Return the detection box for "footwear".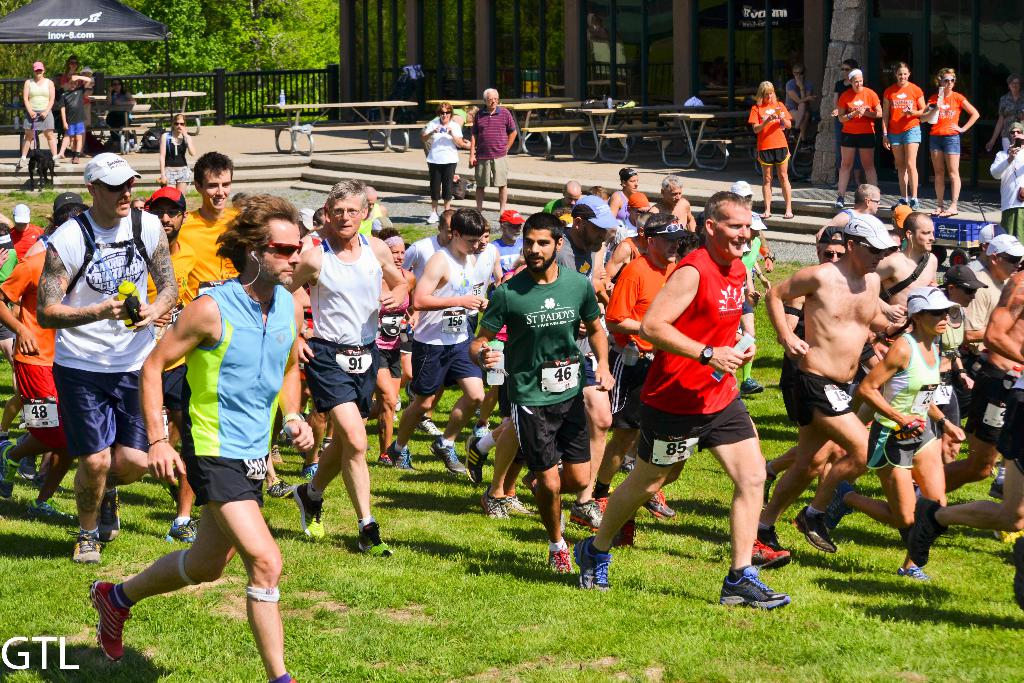
{"left": 428, "top": 434, "right": 465, "bottom": 475}.
